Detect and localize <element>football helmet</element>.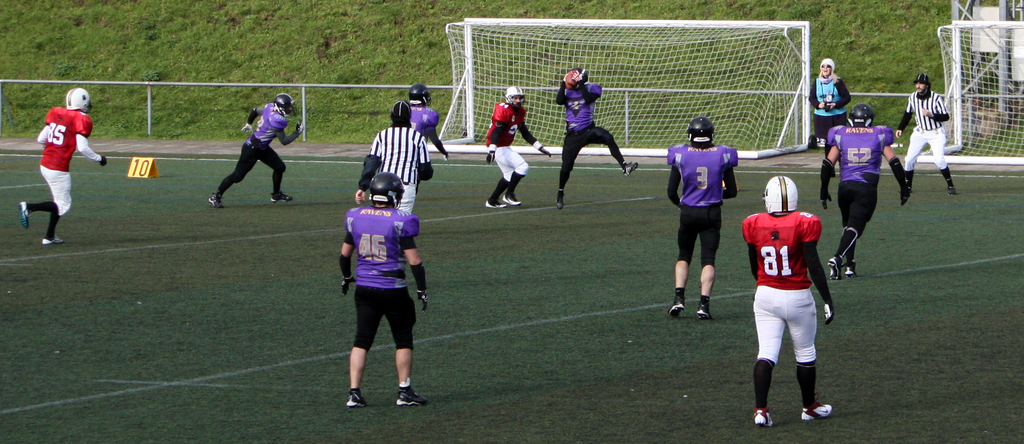
Localized at <bbox>686, 113, 714, 148</bbox>.
